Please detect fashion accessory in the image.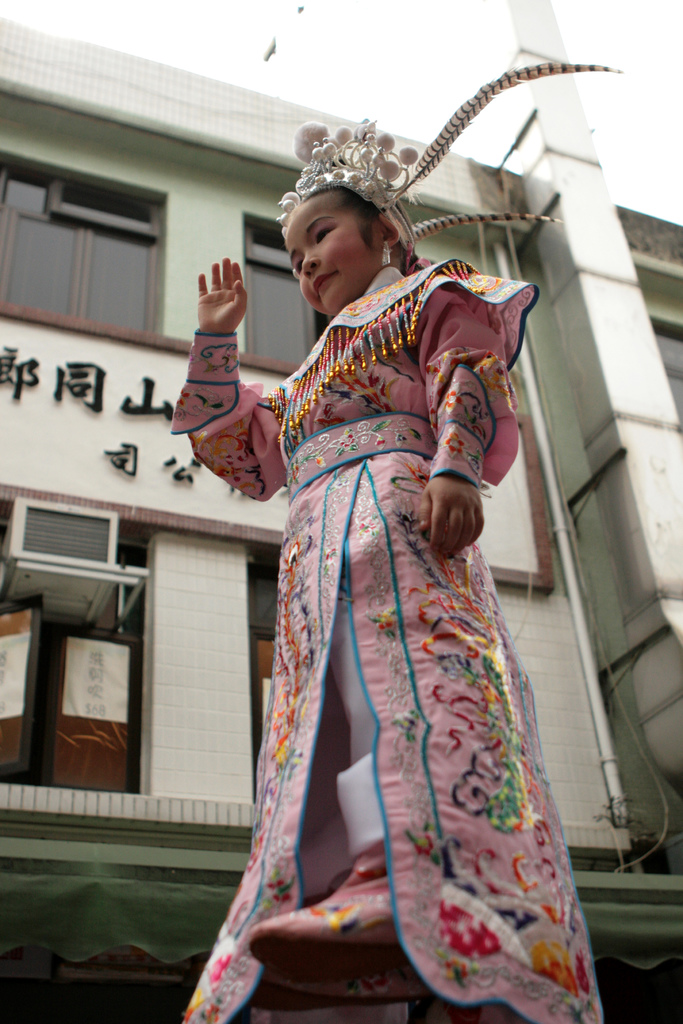
(x1=376, y1=238, x2=397, y2=269).
